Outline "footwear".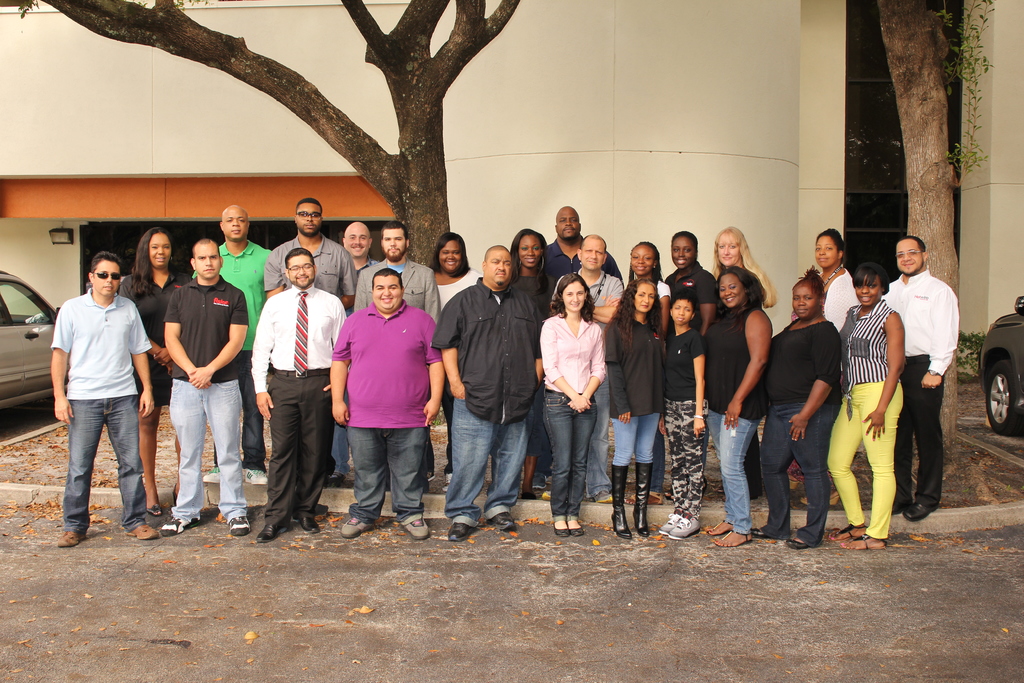
Outline: [828,523,864,540].
